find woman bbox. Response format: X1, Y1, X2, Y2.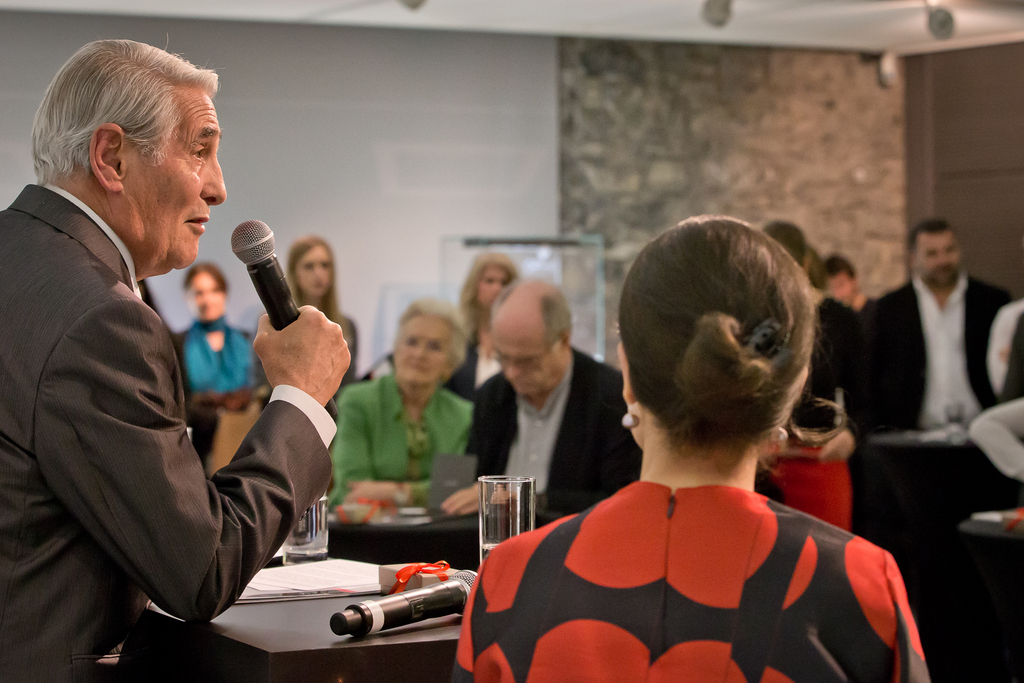
509, 216, 928, 655.
